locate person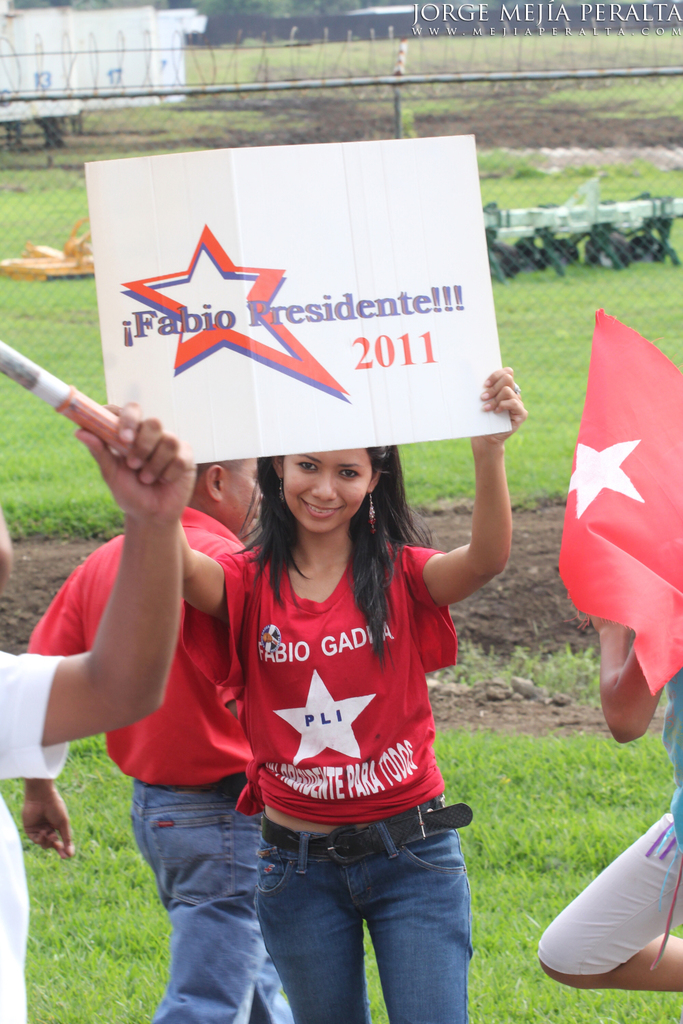
<bbox>535, 613, 682, 988</bbox>
